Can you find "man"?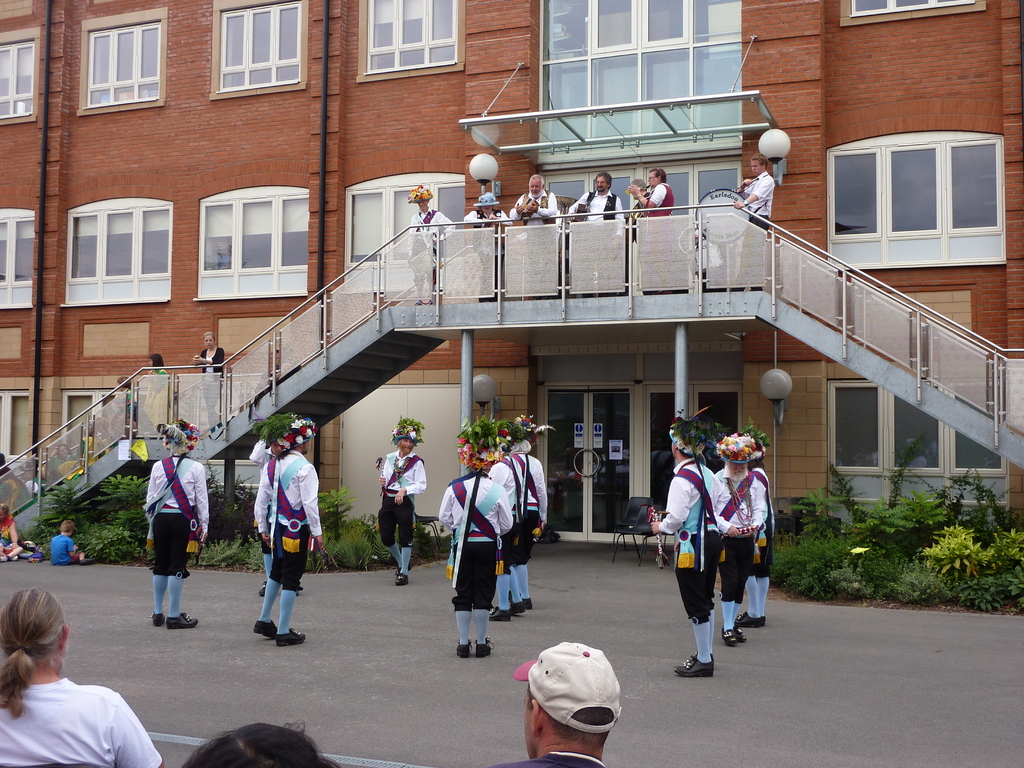
Yes, bounding box: crop(444, 423, 510, 661).
